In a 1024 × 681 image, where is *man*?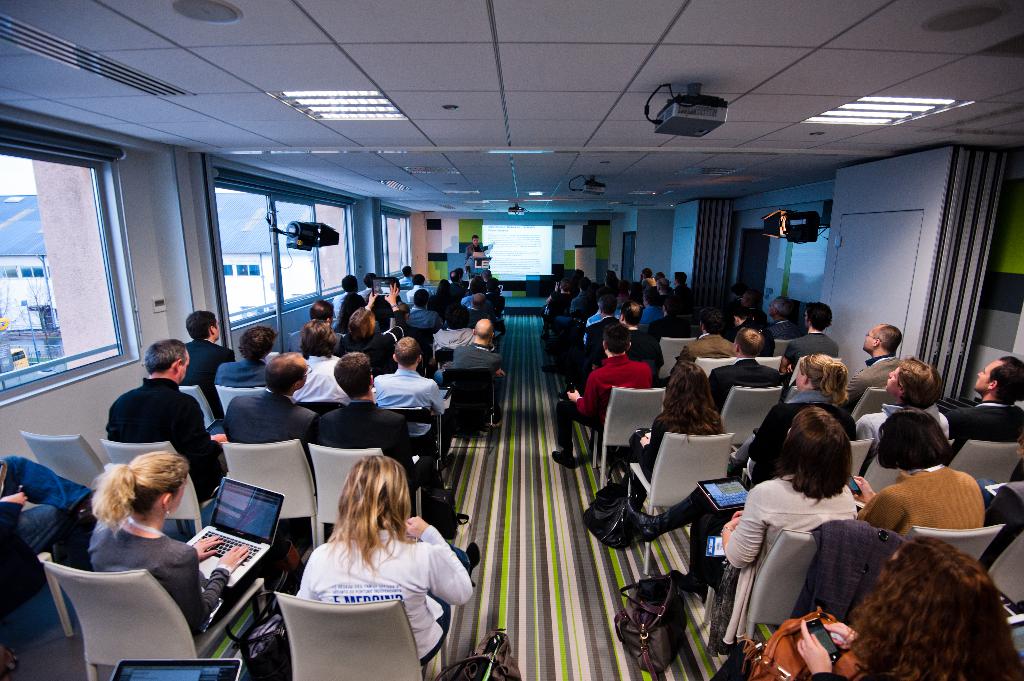
l=324, t=351, r=424, b=488.
